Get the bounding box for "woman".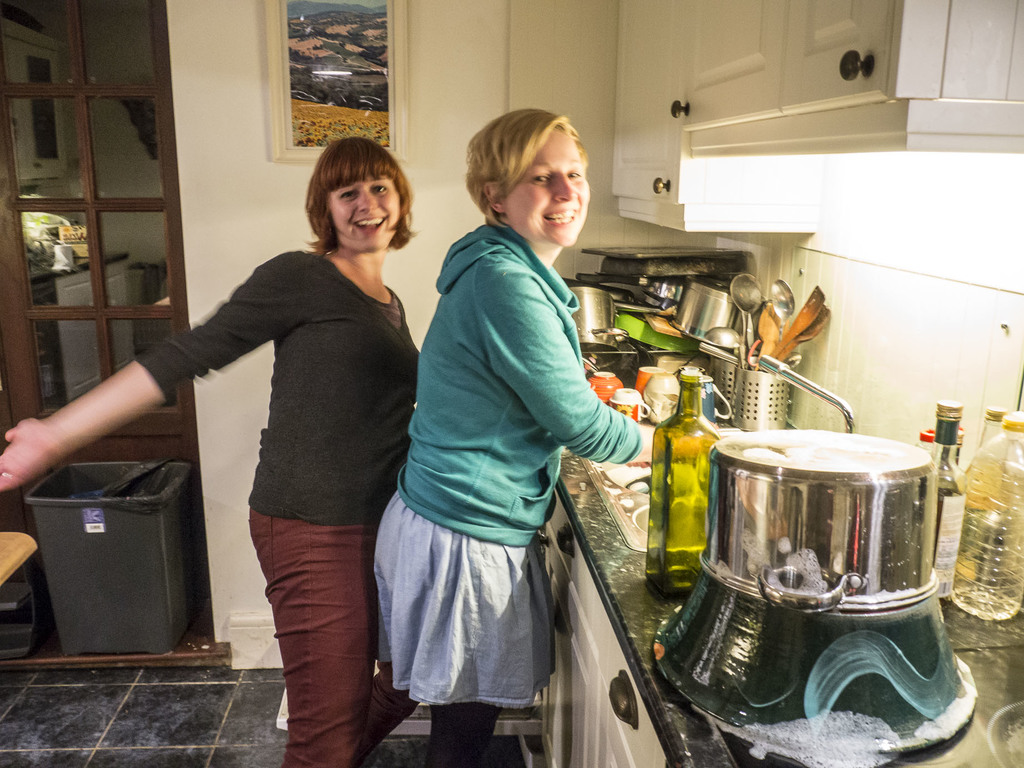
367,102,641,767.
